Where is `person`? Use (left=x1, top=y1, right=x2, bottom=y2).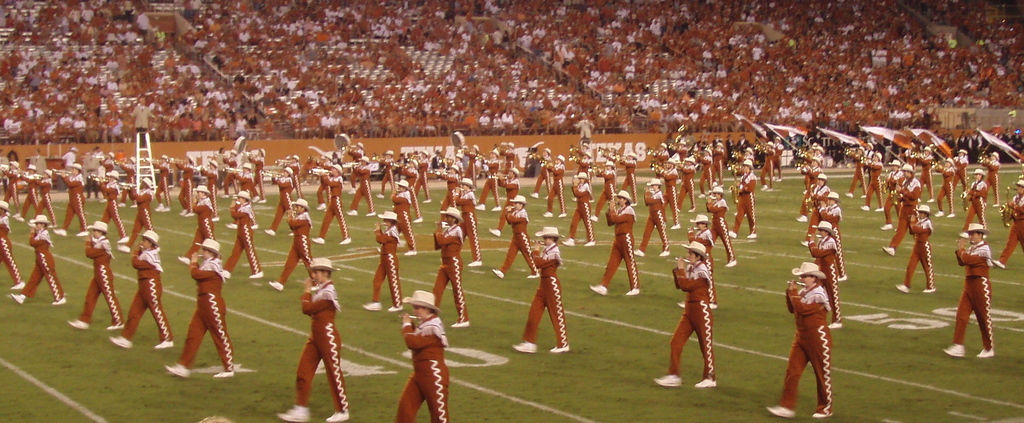
(left=677, top=212, right=716, bottom=308).
